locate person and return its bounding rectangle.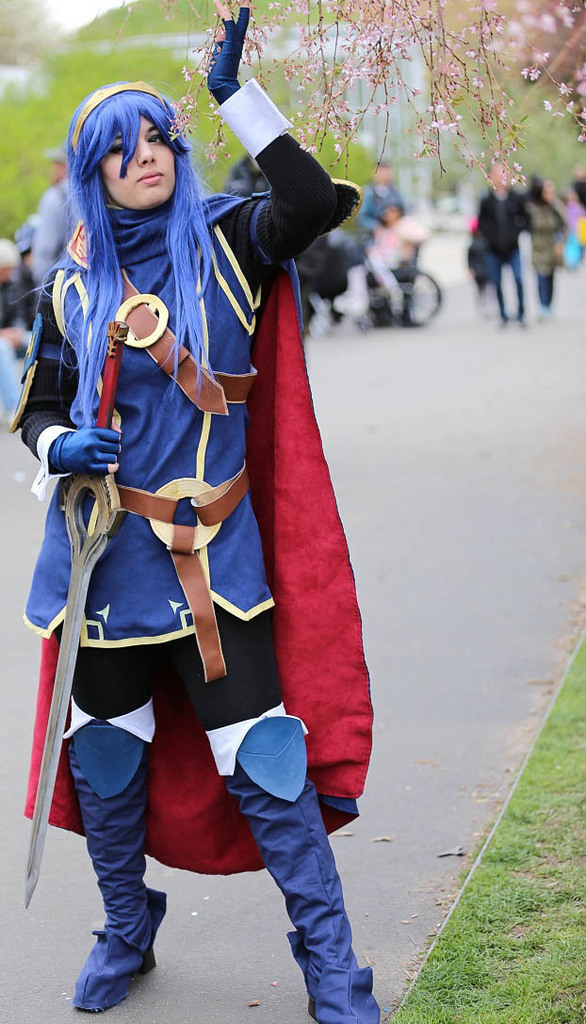
<bbox>471, 158, 531, 319</bbox>.
